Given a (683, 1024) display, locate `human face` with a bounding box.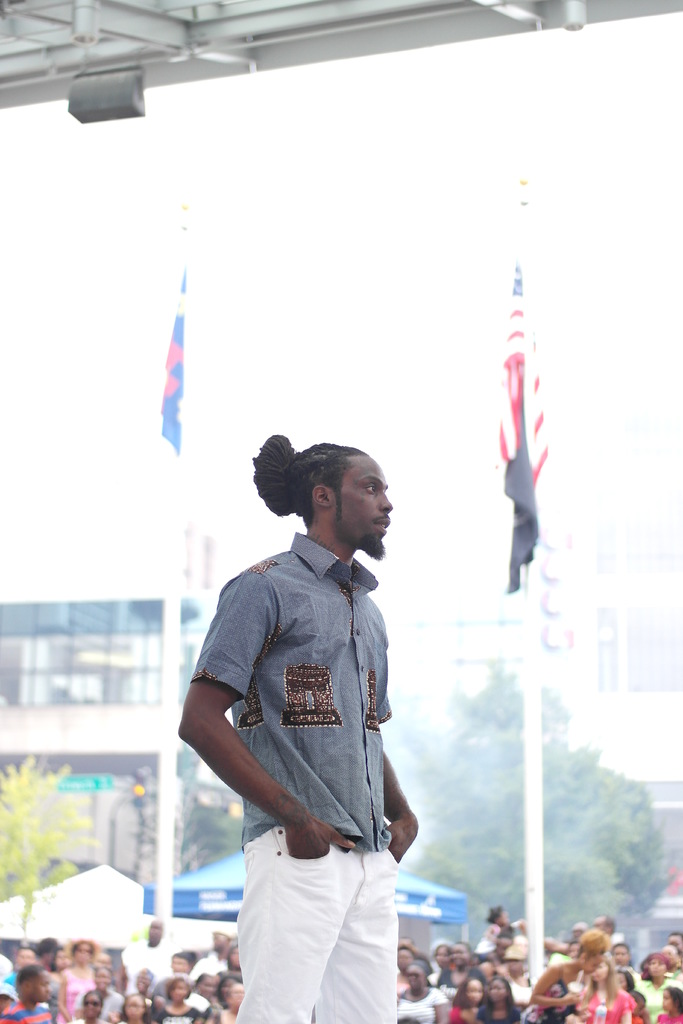
Located: 95 968 111 991.
